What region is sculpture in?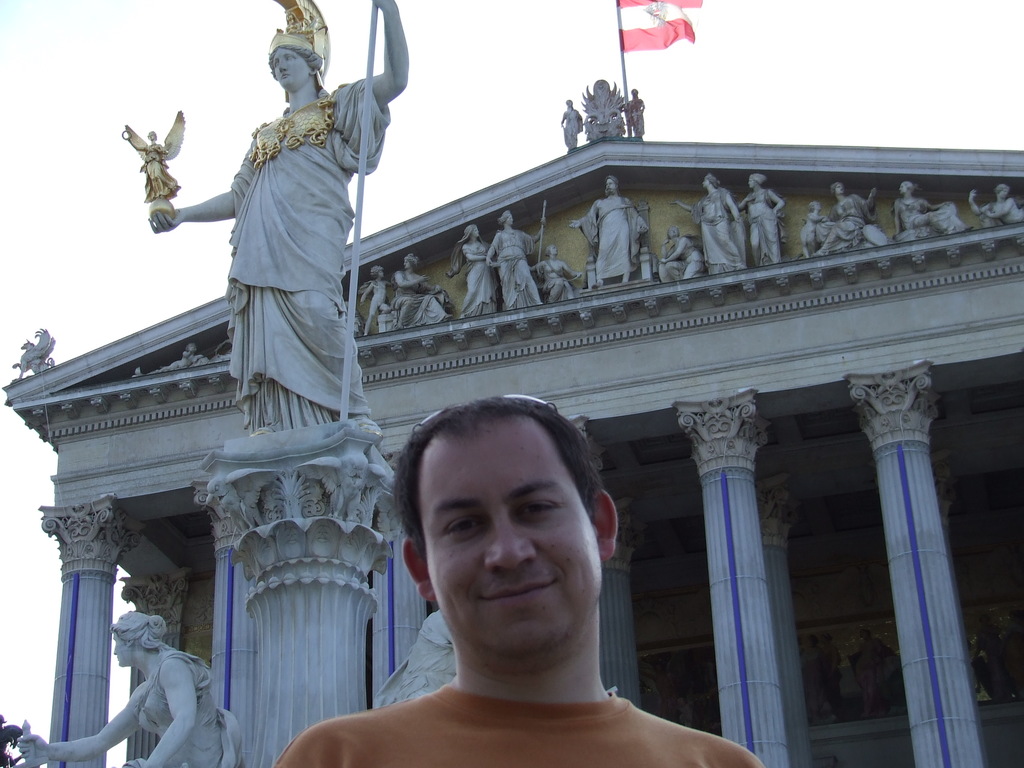
[x1=892, y1=166, x2=968, y2=246].
